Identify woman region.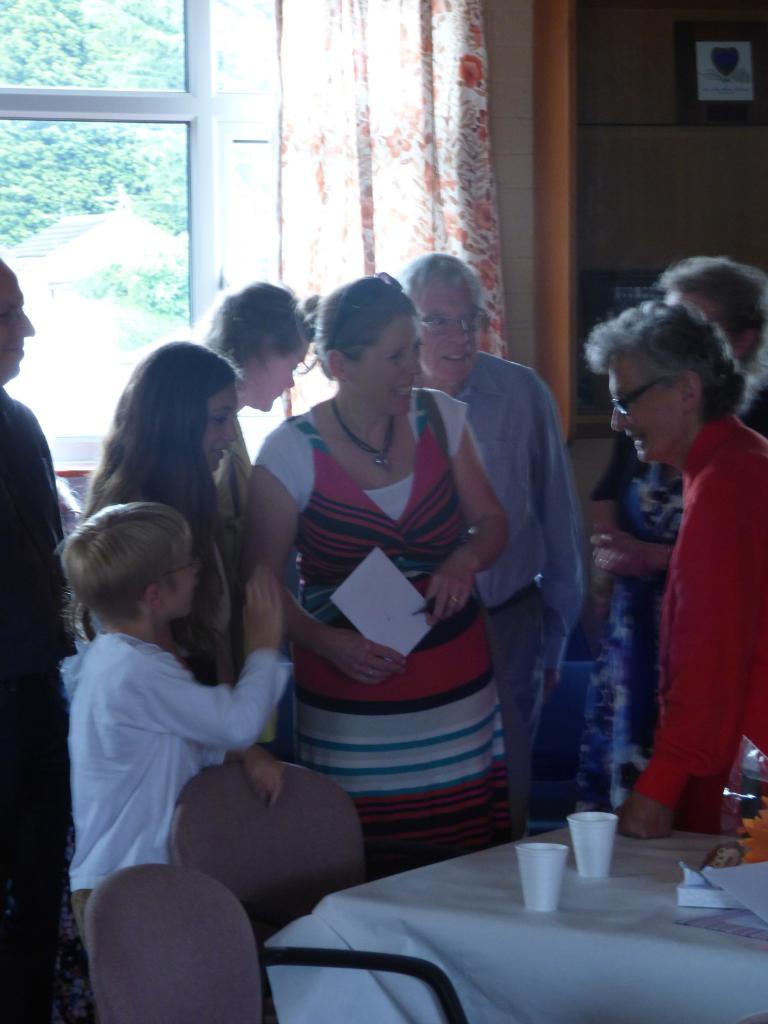
Region: x1=237 y1=261 x2=540 y2=861.
